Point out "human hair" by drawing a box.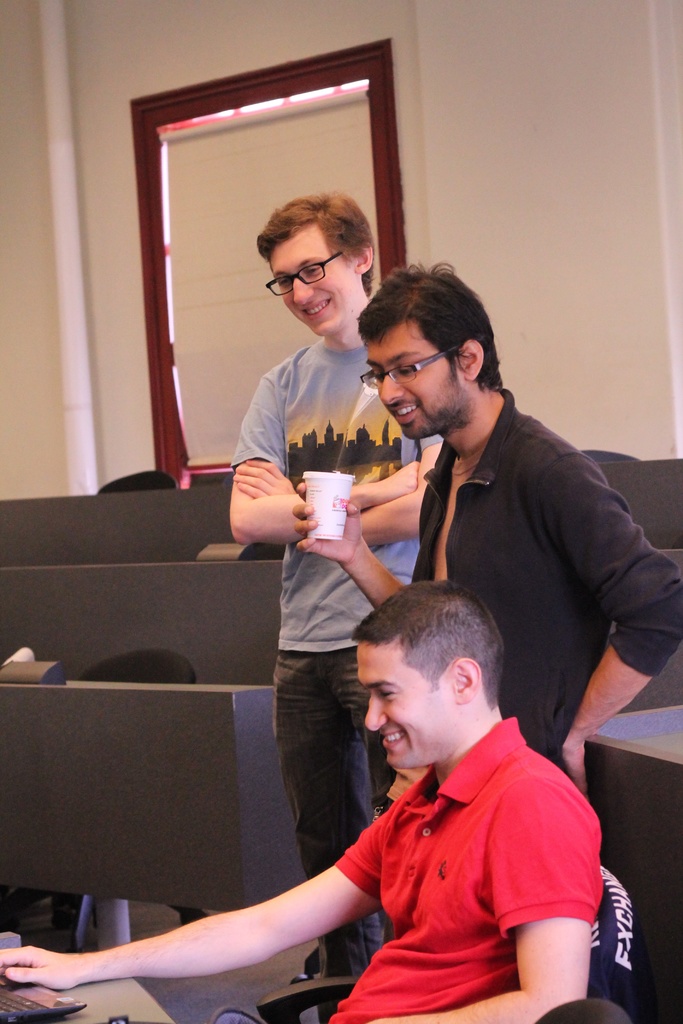
(left=357, top=262, right=500, bottom=411).
